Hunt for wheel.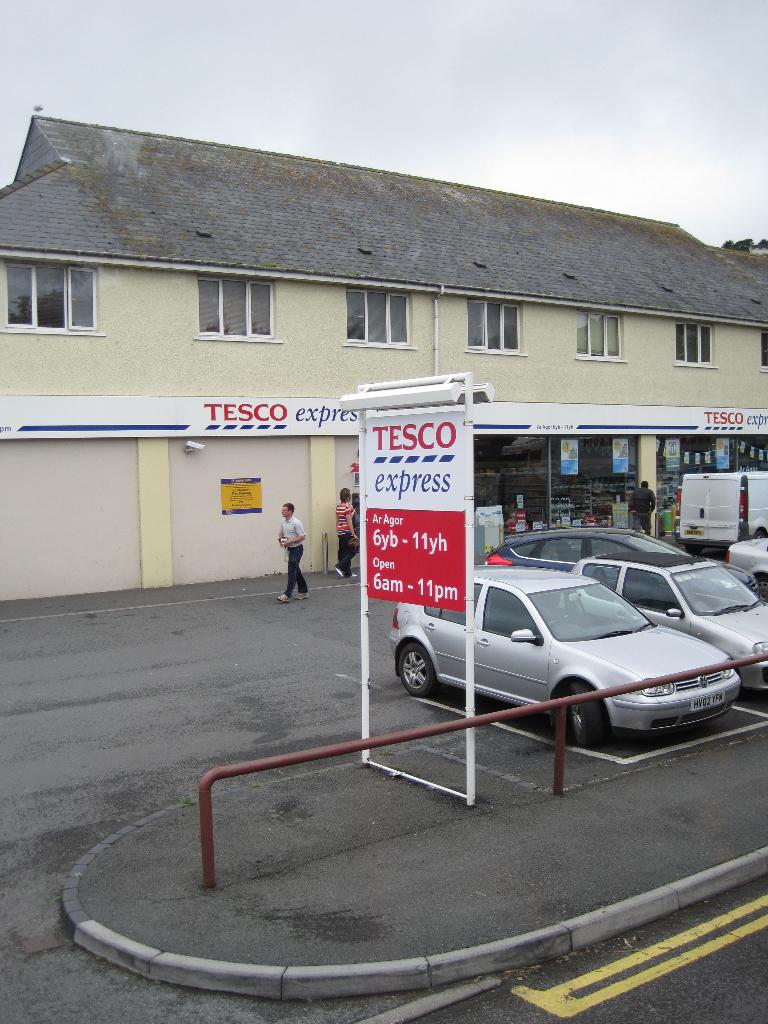
Hunted down at left=756, top=527, right=765, bottom=539.
